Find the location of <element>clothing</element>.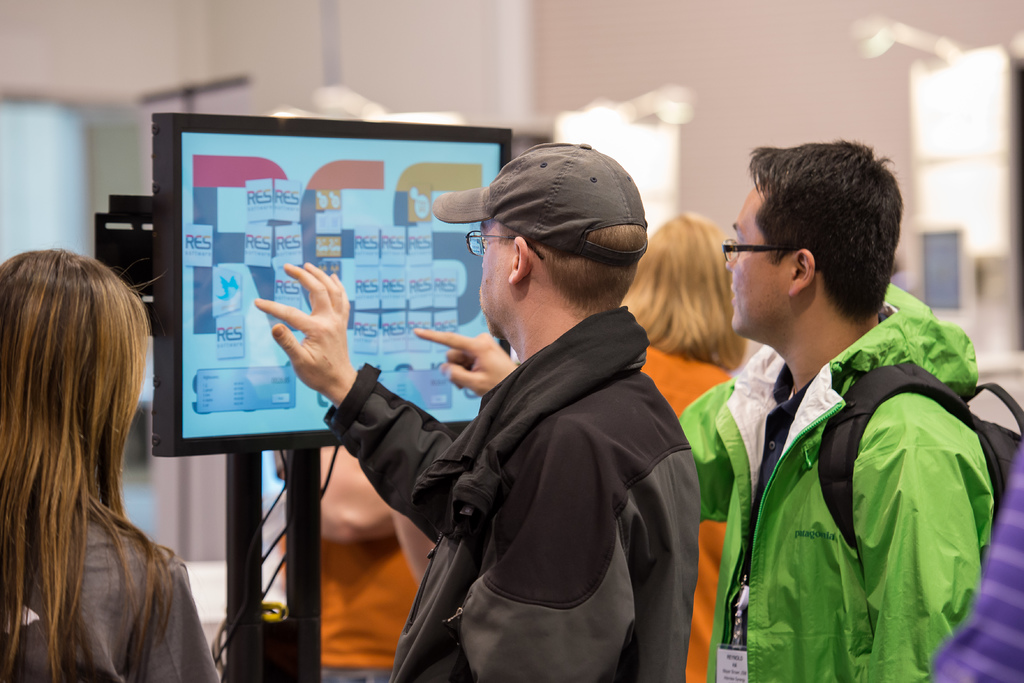
Location: rect(631, 340, 740, 682).
